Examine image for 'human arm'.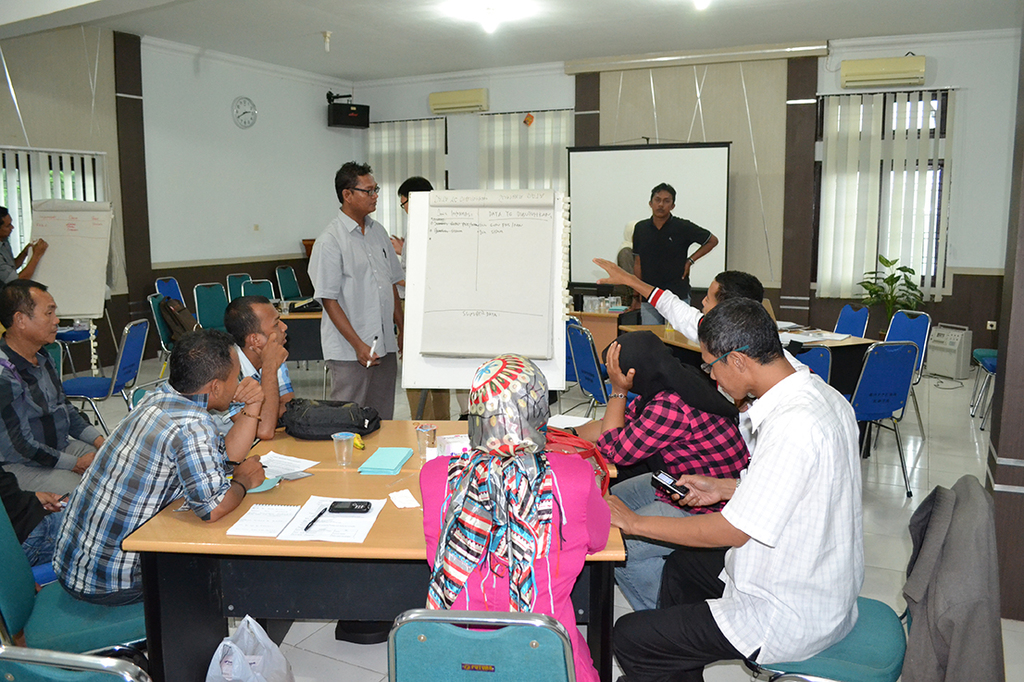
Examination result: (left=4, top=239, right=39, bottom=269).
